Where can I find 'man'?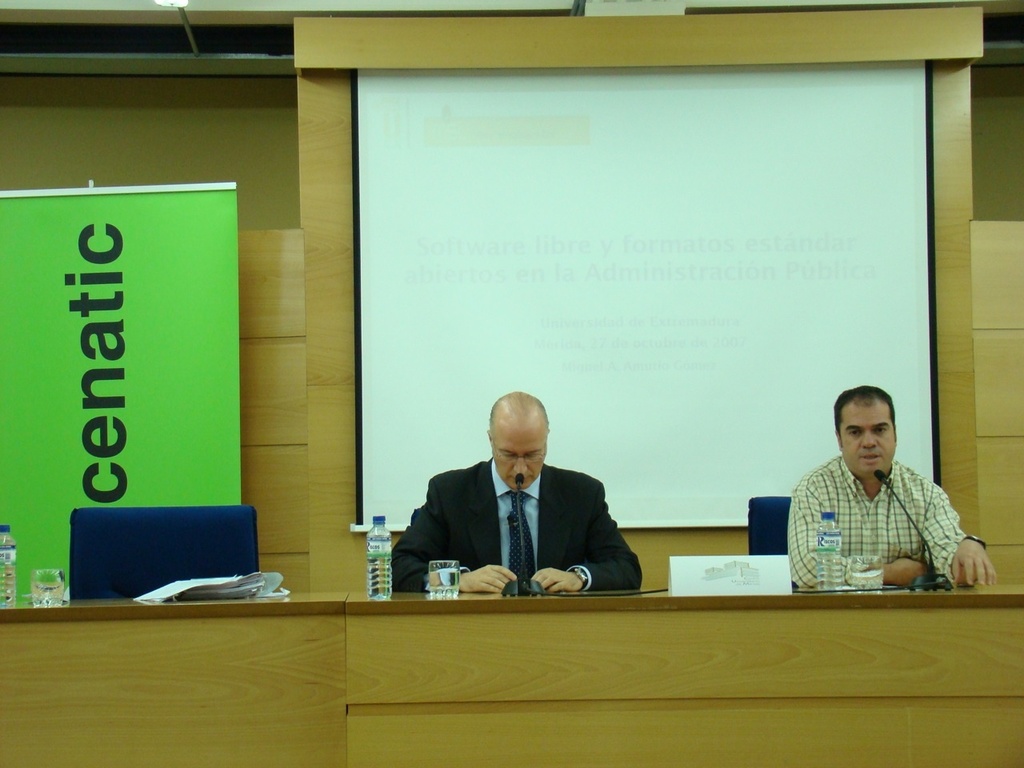
You can find it at detection(772, 394, 978, 599).
